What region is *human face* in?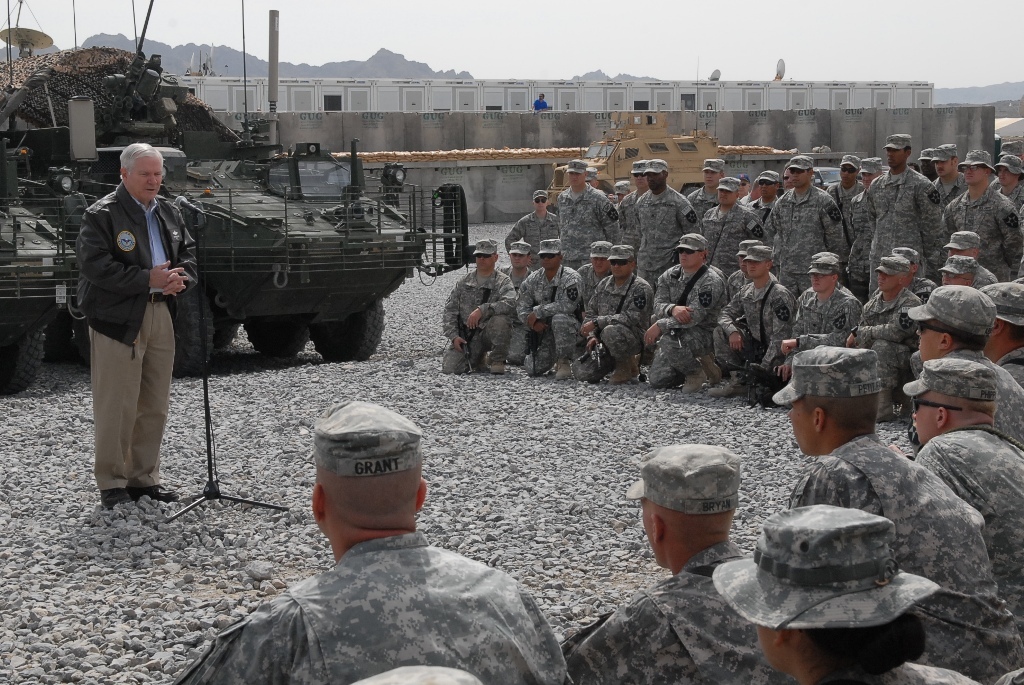
crop(887, 149, 904, 167).
